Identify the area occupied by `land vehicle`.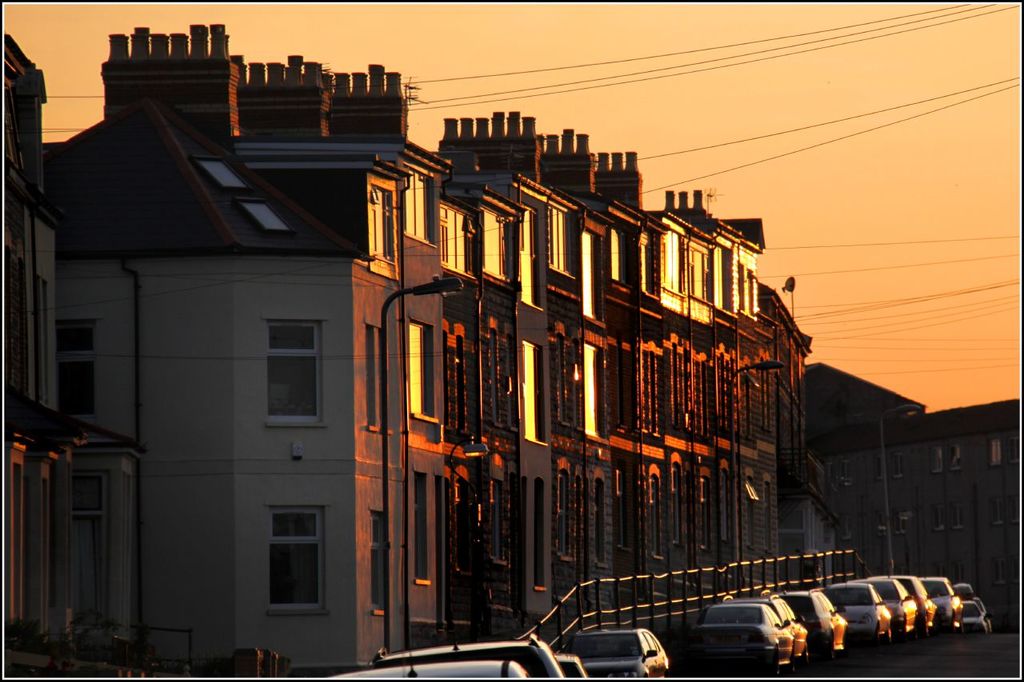
Area: x1=367 y1=631 x2=566 y2=678.
